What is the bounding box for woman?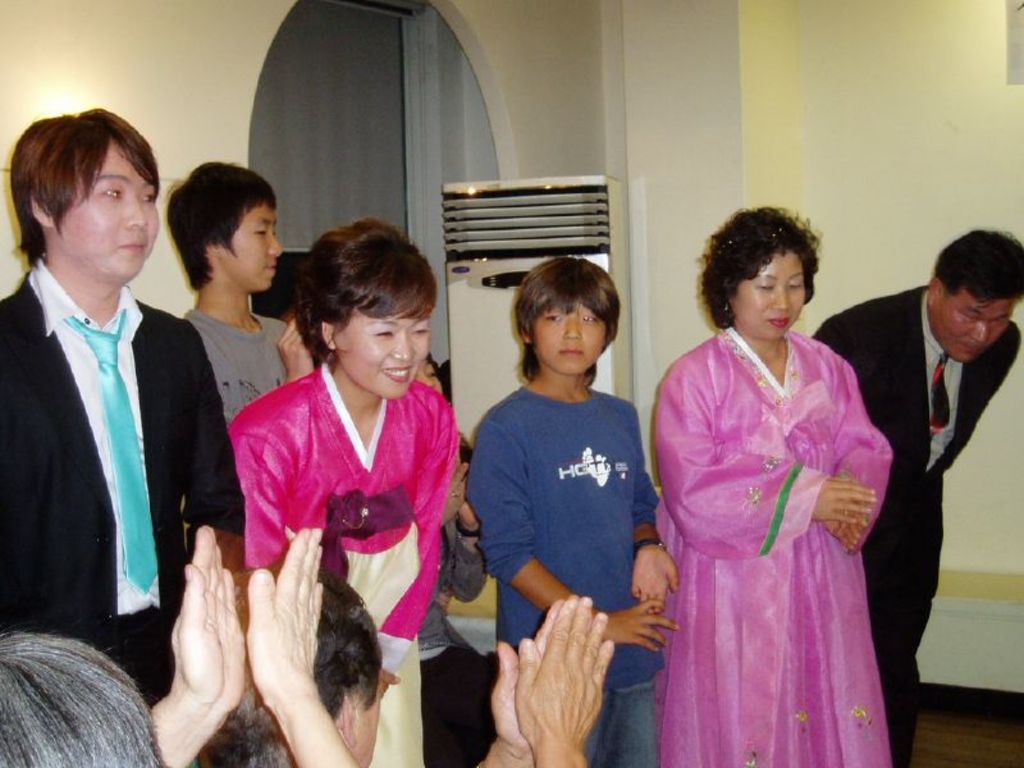
bbox=[639, 205, 904, 767].
